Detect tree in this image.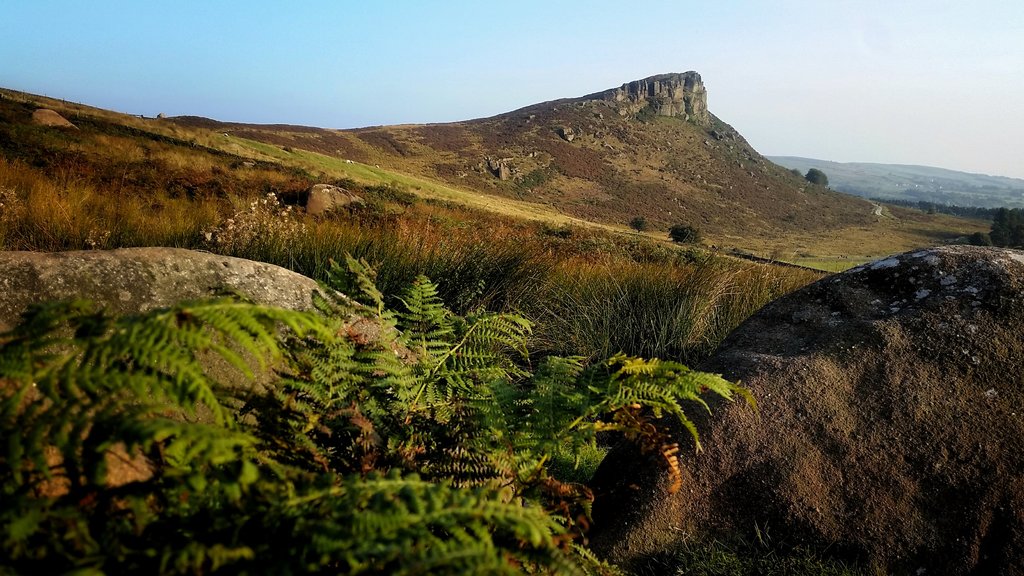
Detection: x1=666 y1=218 x2=708 y2=248.
